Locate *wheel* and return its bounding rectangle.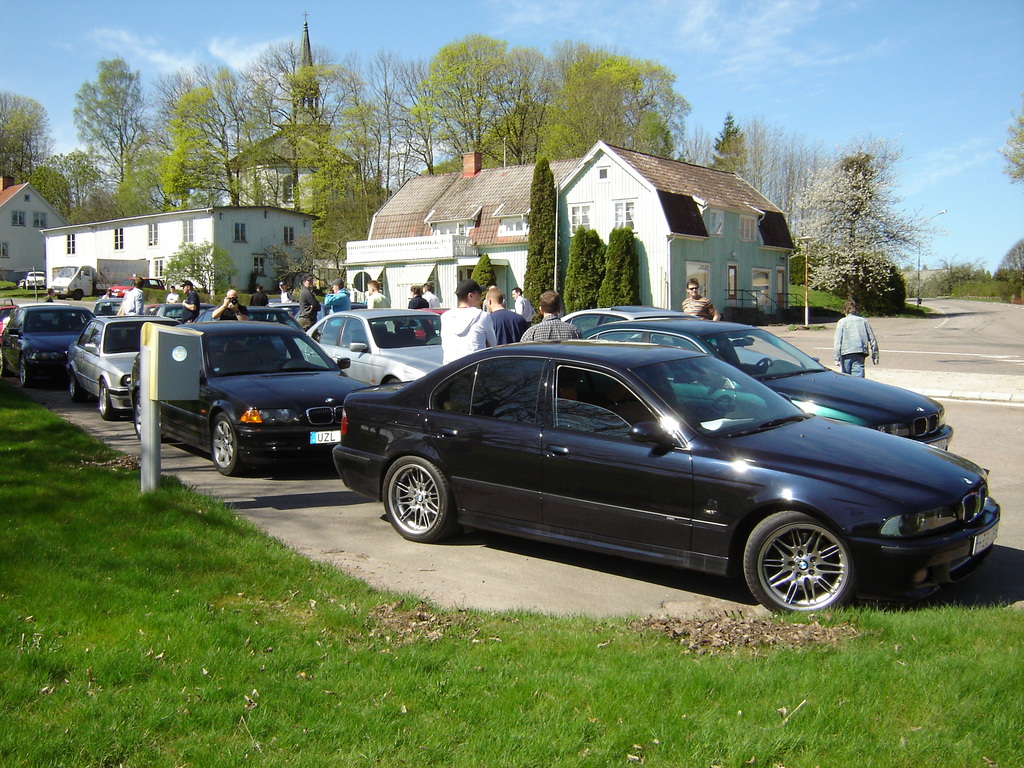
(65, 369, 81, 399).
